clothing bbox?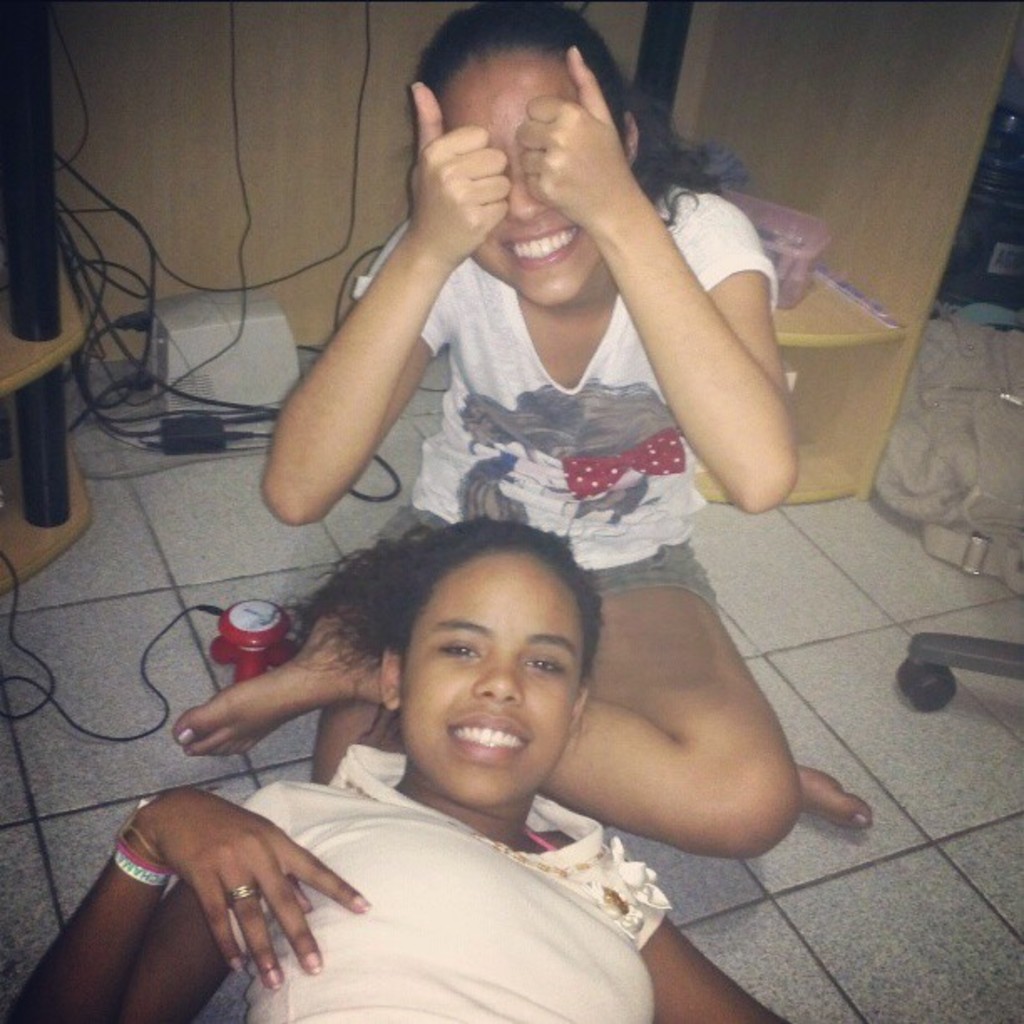
(348,187,780,599)
